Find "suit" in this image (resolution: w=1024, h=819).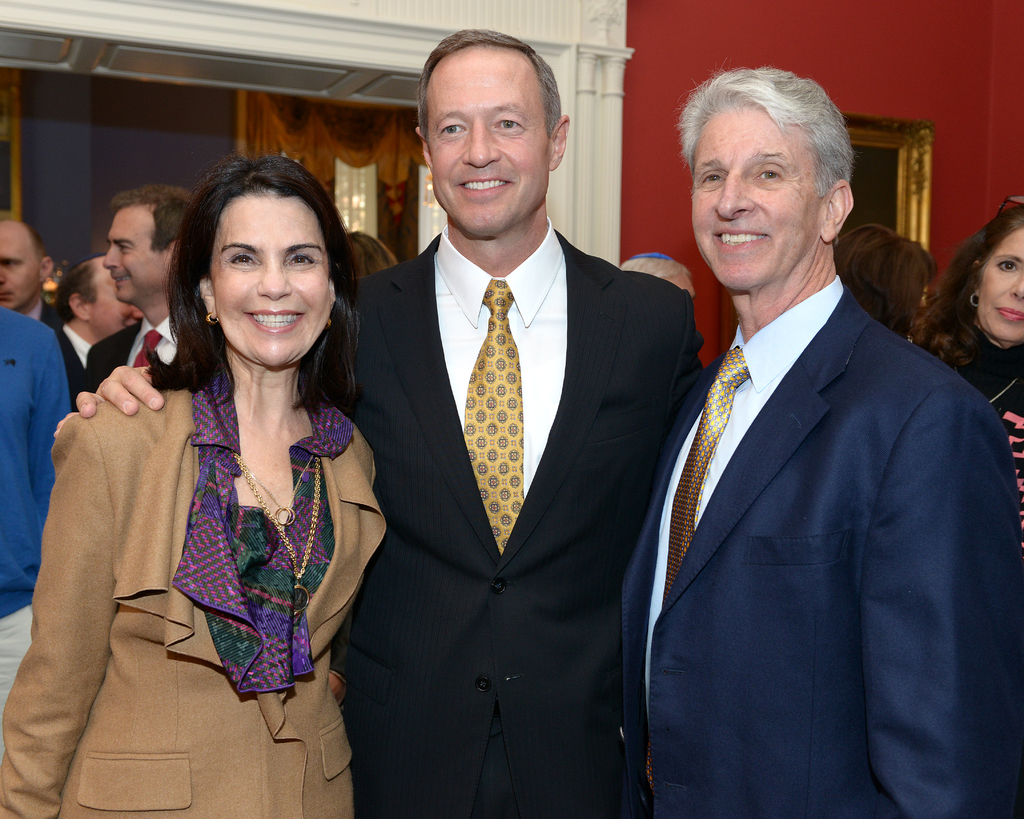
locate(82, 319, 183, 401).
